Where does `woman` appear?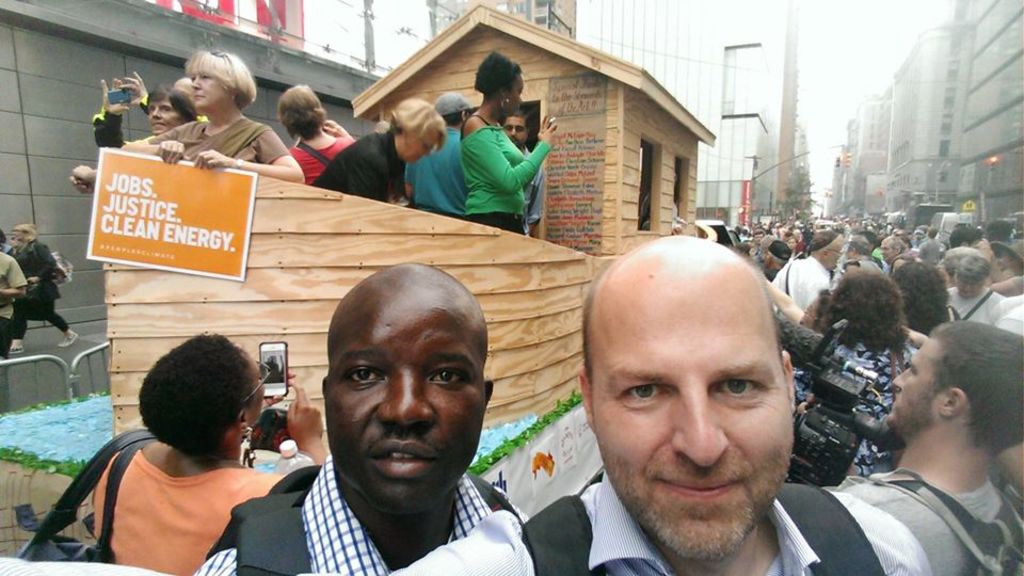
Appears at {"left": 455, "top": 46, "right": 557, "bottom": 234}.
